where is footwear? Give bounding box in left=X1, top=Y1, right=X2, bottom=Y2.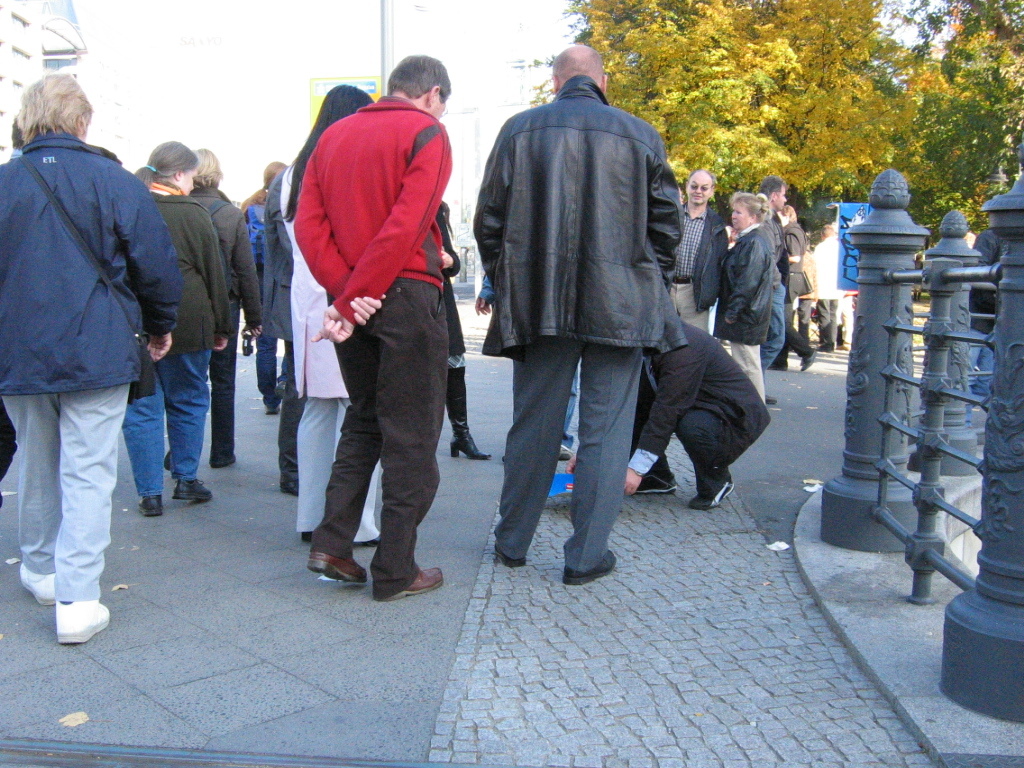
left=216, top=458, right=235, bottom=466.
